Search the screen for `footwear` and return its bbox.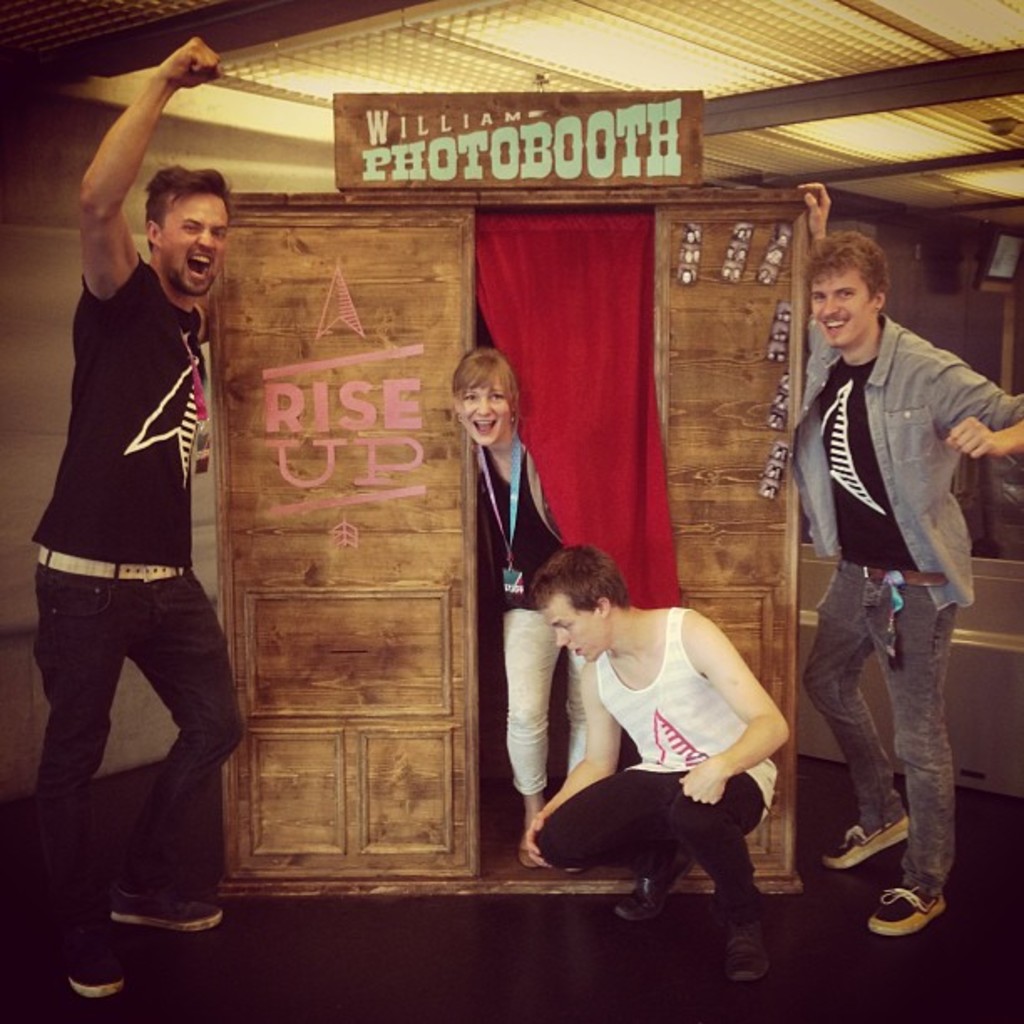
Found: detection(114, 890, 236, 934).
